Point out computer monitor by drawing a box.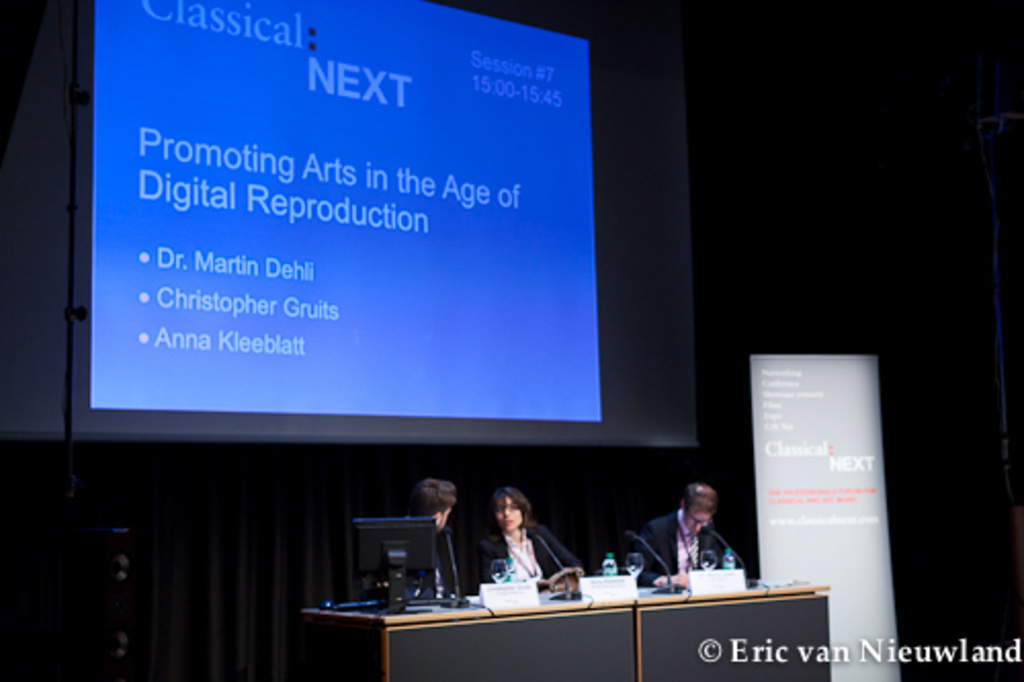
350, 518, 436, 614.
